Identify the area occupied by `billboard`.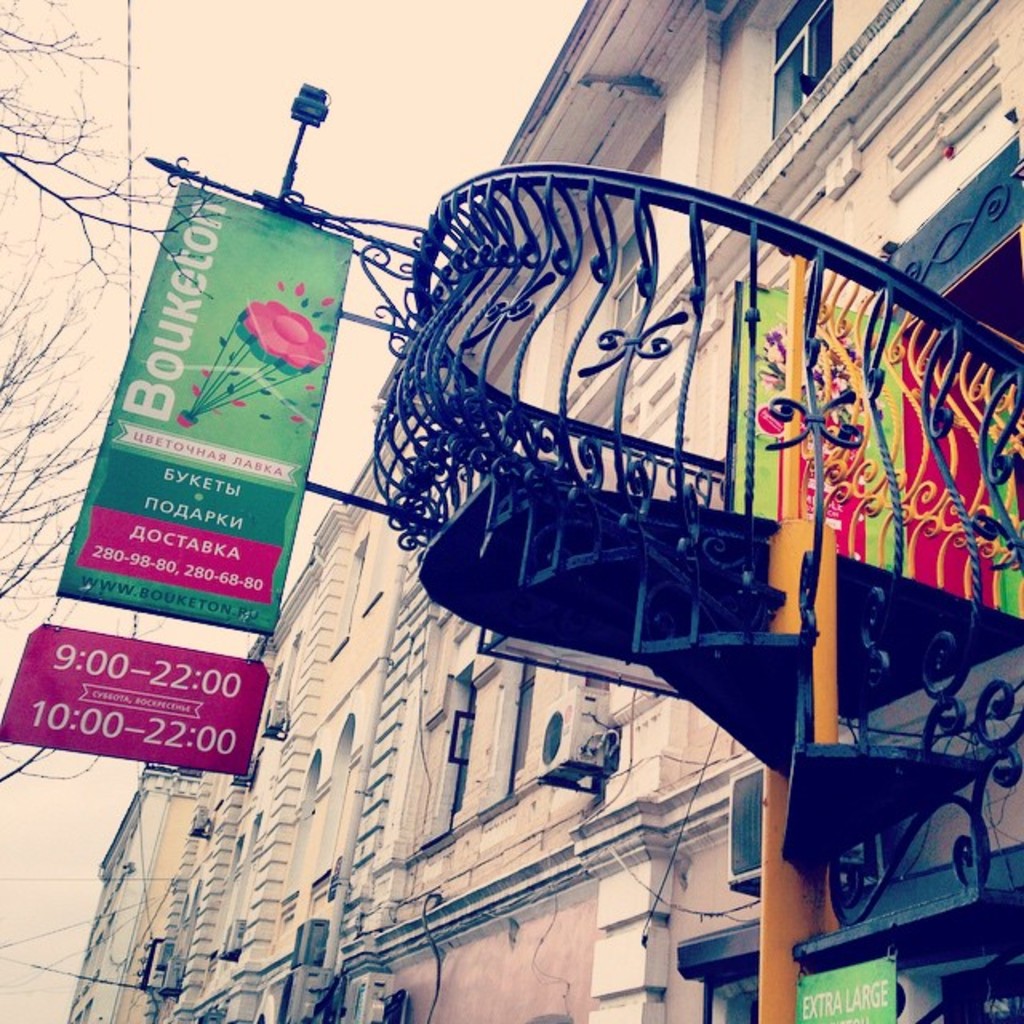
Area: locate(58, 210, 360, 630).
